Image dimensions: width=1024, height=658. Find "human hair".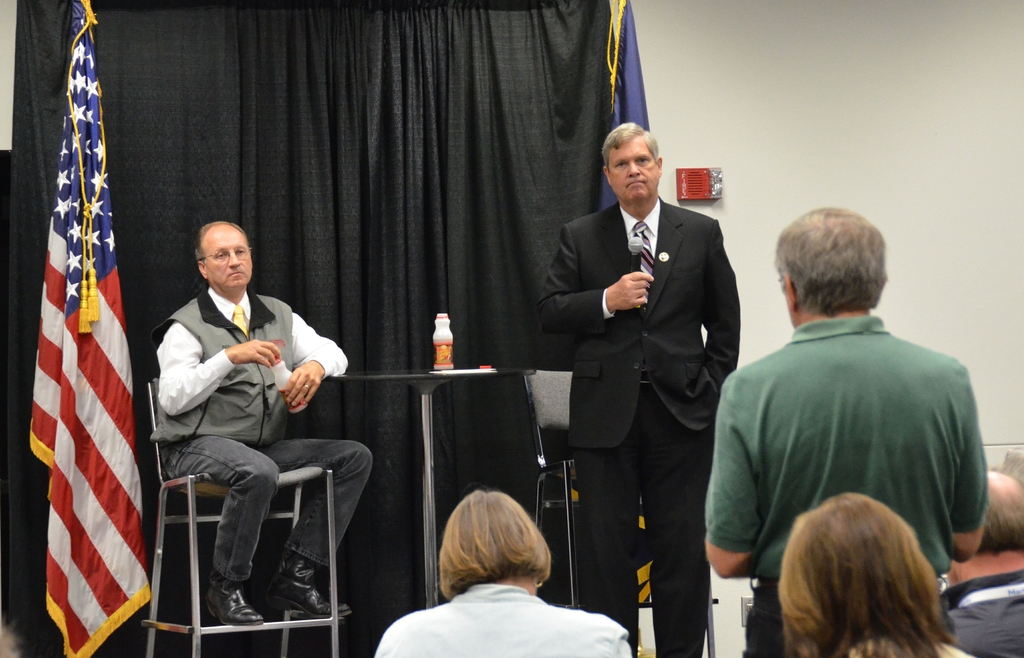
[left=770, top=204, right=890, bottom=319].
